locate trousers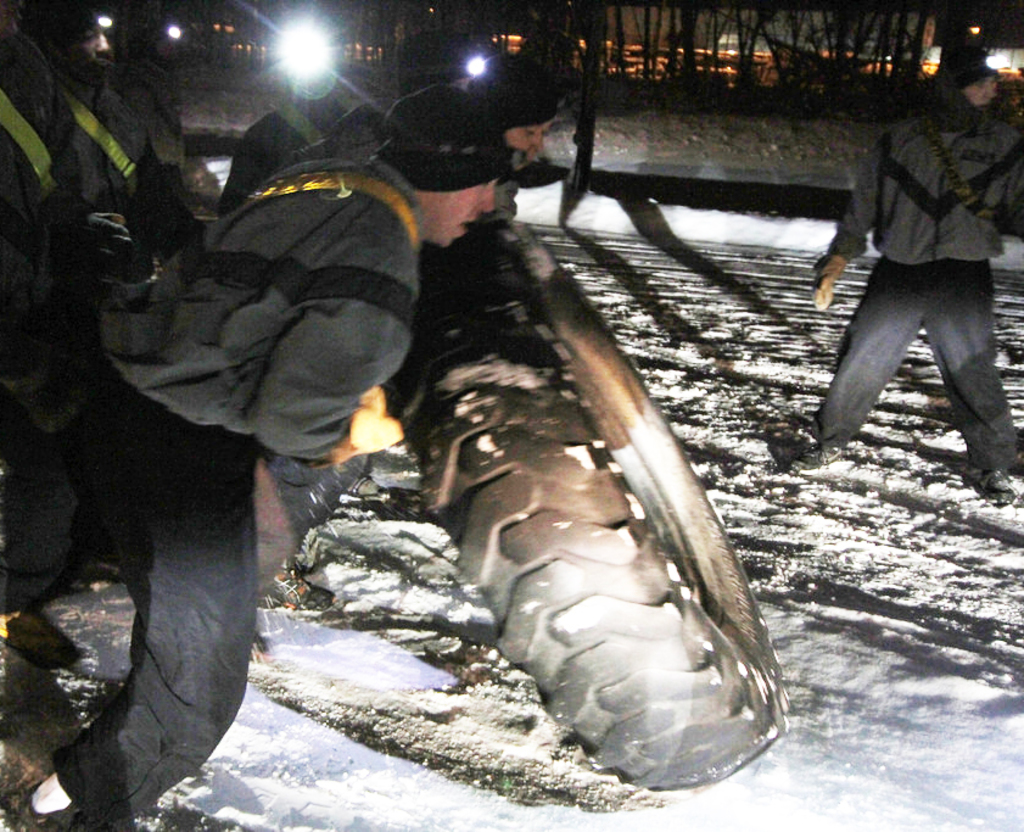
(left=56, top=374, right=275, bottom=831)
